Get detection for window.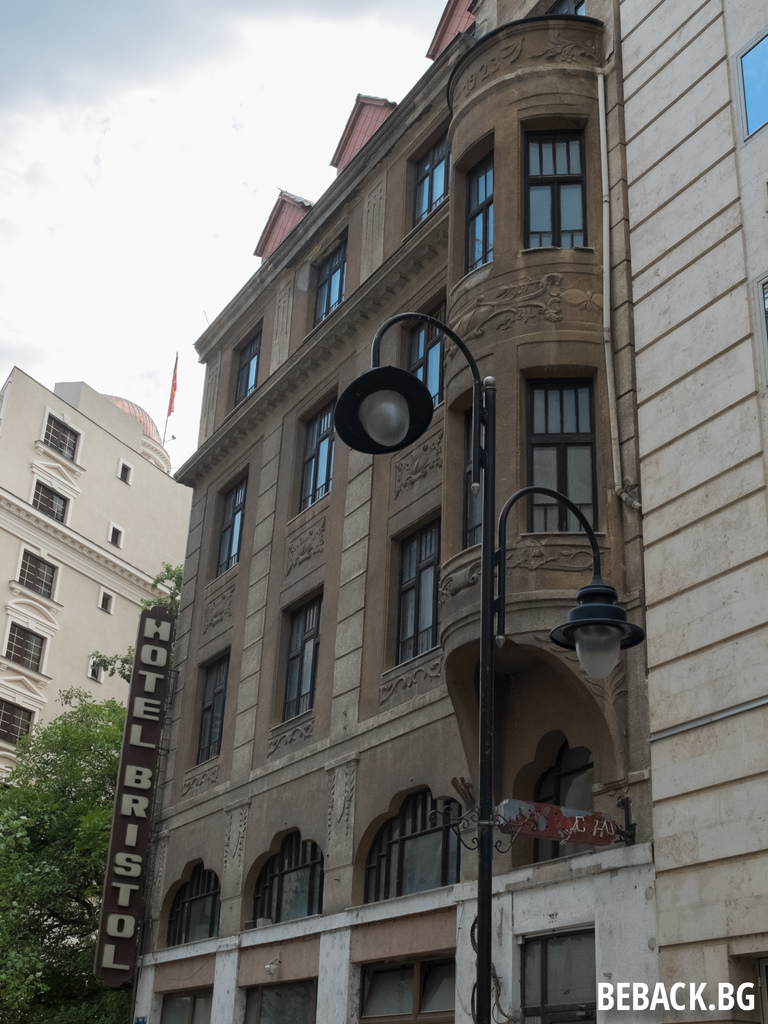
Detection: region(36, 409, 90, 479).
